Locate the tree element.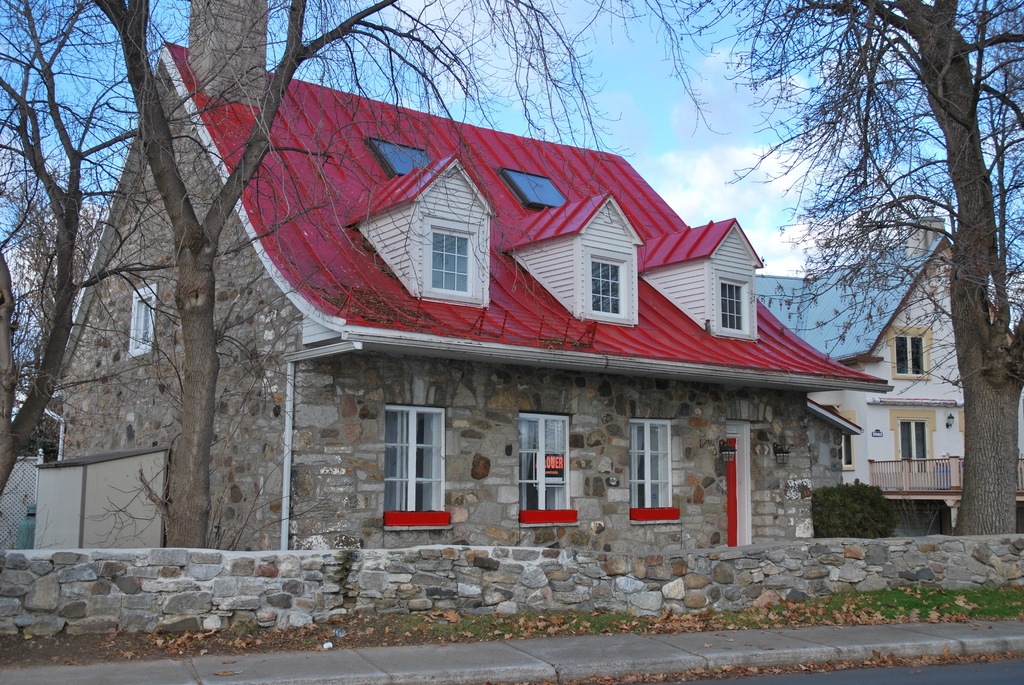
Element bbox: box(79, 0, 630, 524).
